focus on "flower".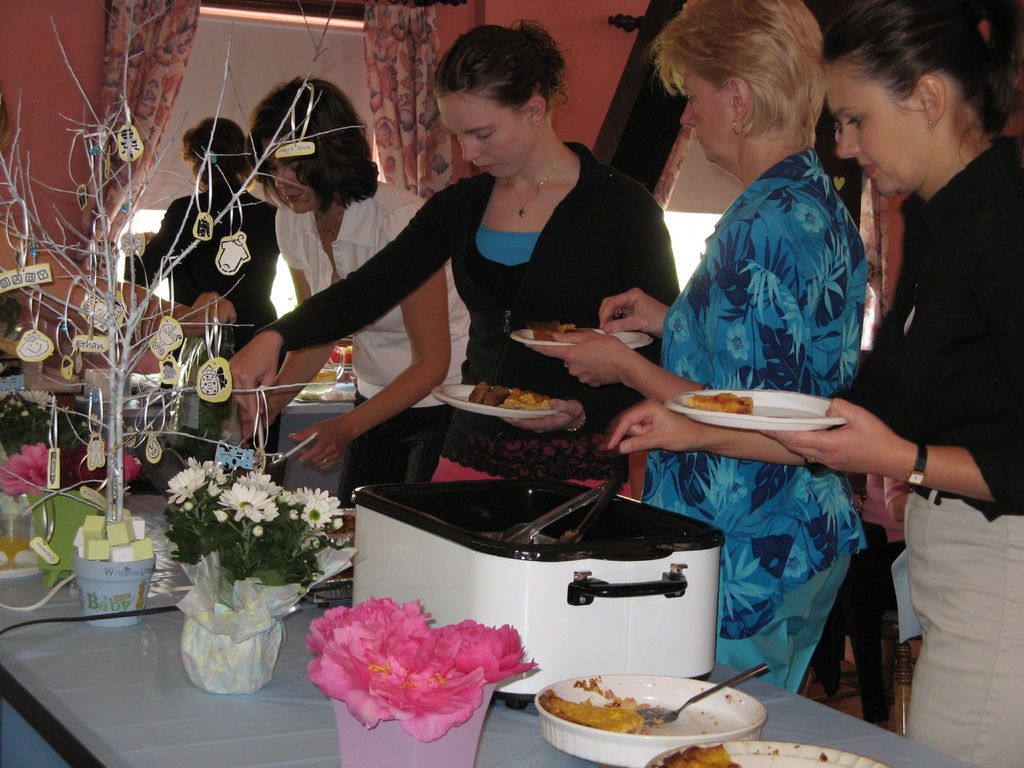
Focused at region(164, 466, 205, 503).
